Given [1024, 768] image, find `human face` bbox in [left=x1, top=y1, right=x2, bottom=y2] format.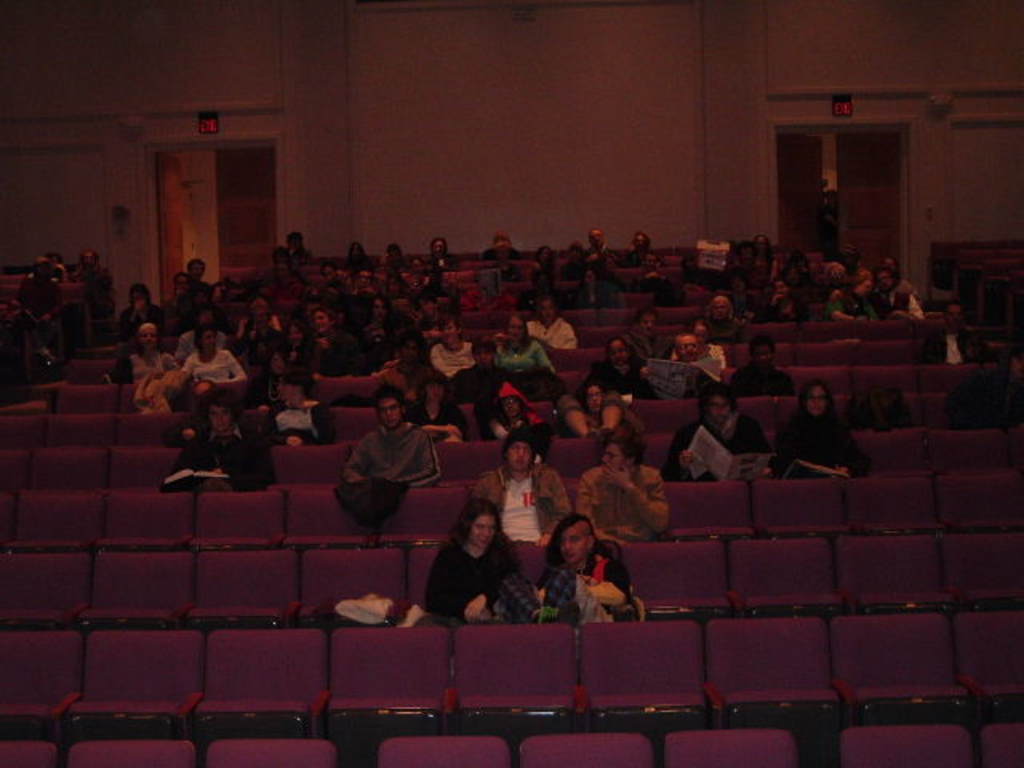
[left=470, top=518, right=498, bottom=550].
